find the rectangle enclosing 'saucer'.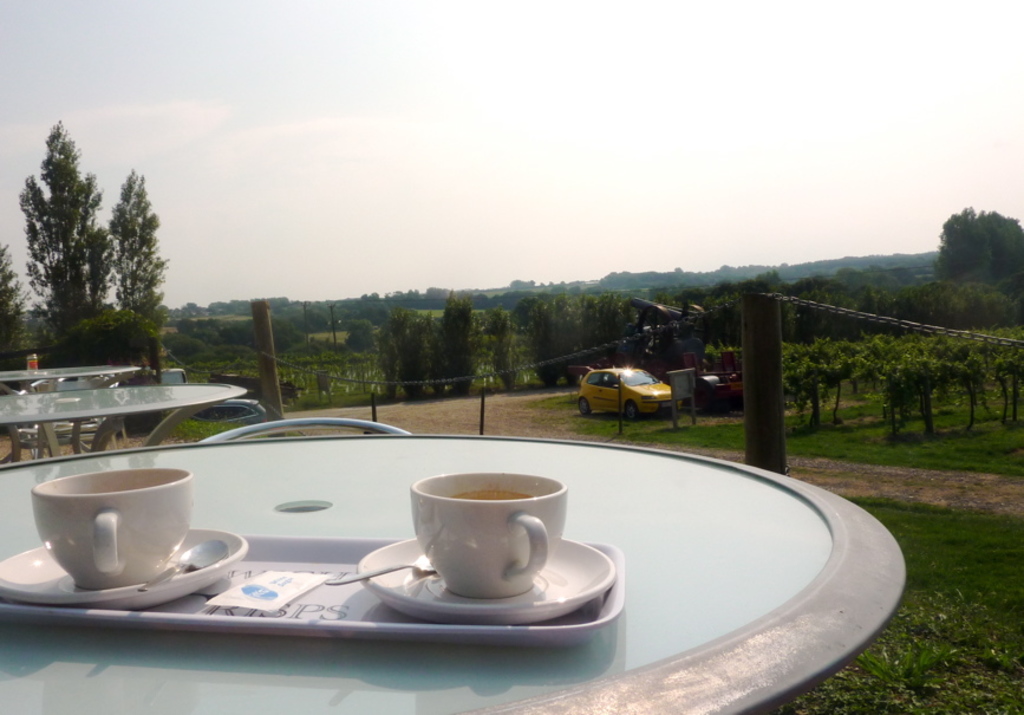
<box>361,532,609,619</box>.
